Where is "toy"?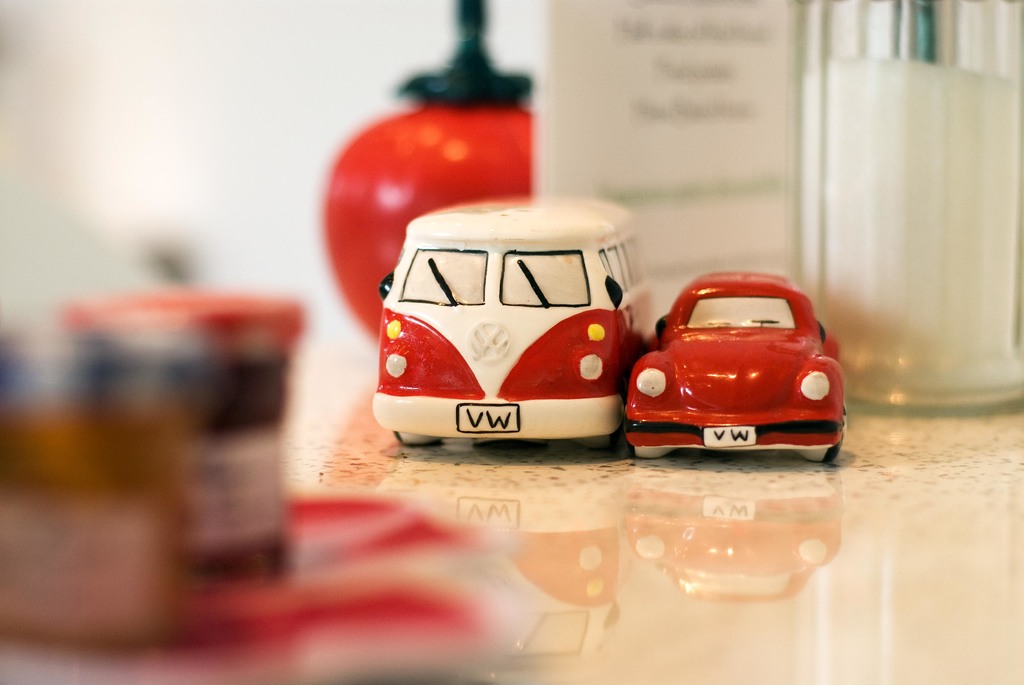
left=371, top=190, right=656, bottom=450.
